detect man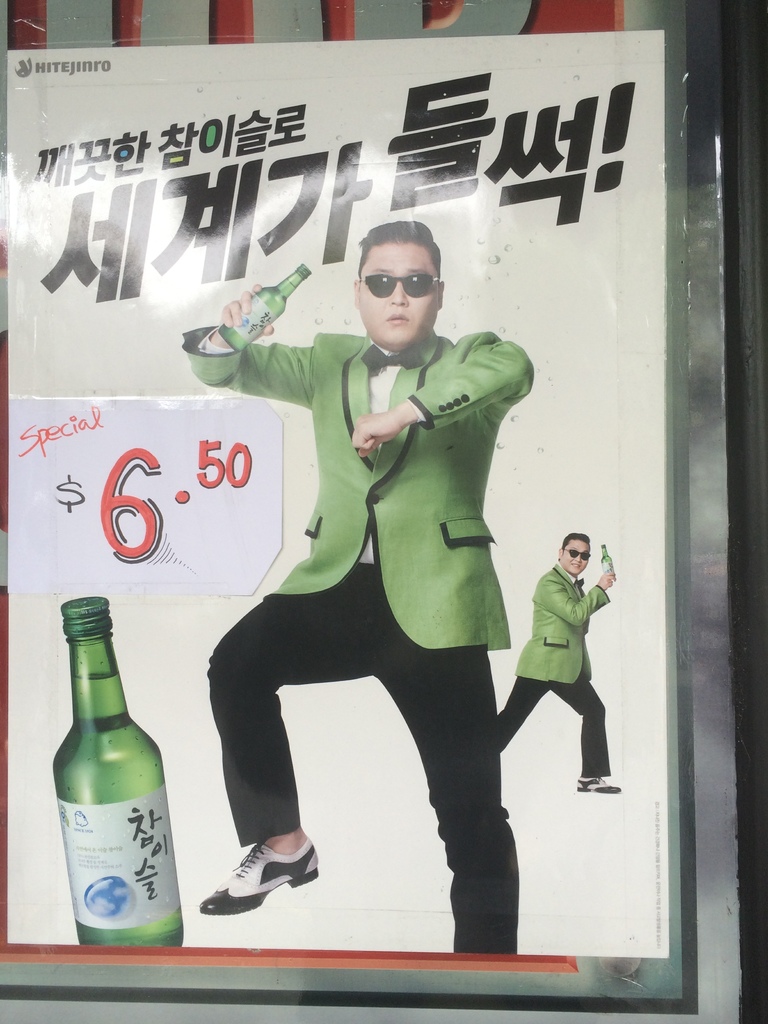
<region>201, 228, 562, 948</region>
